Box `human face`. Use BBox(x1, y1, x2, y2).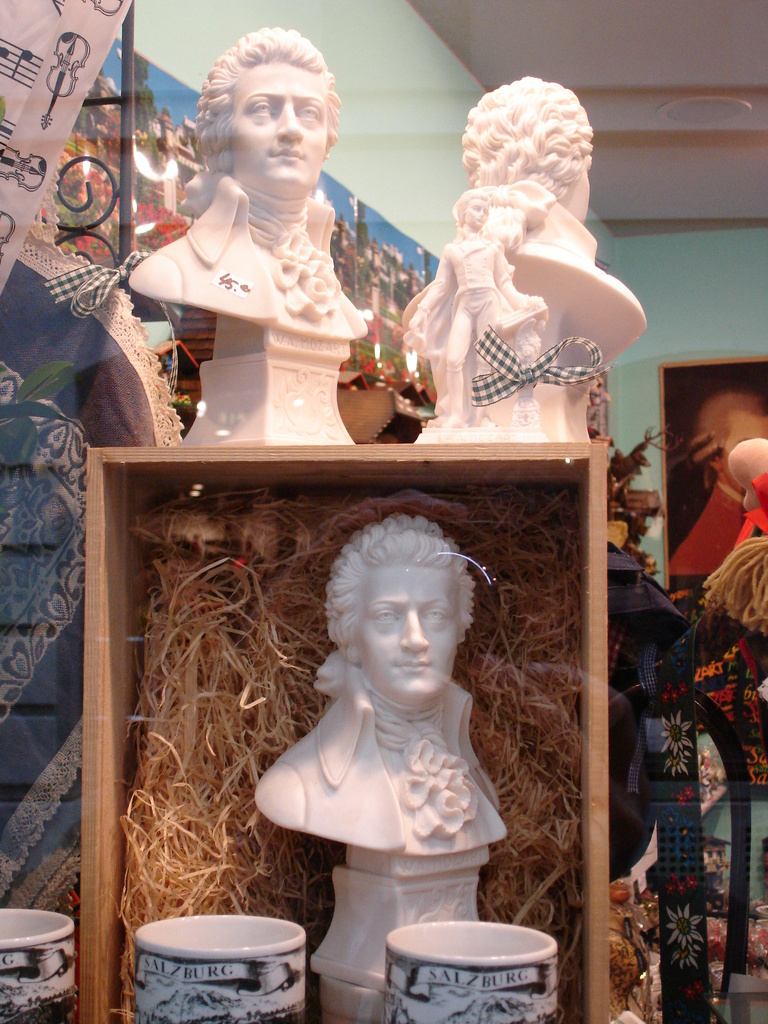
BBox(234, 56, 326, 195).
